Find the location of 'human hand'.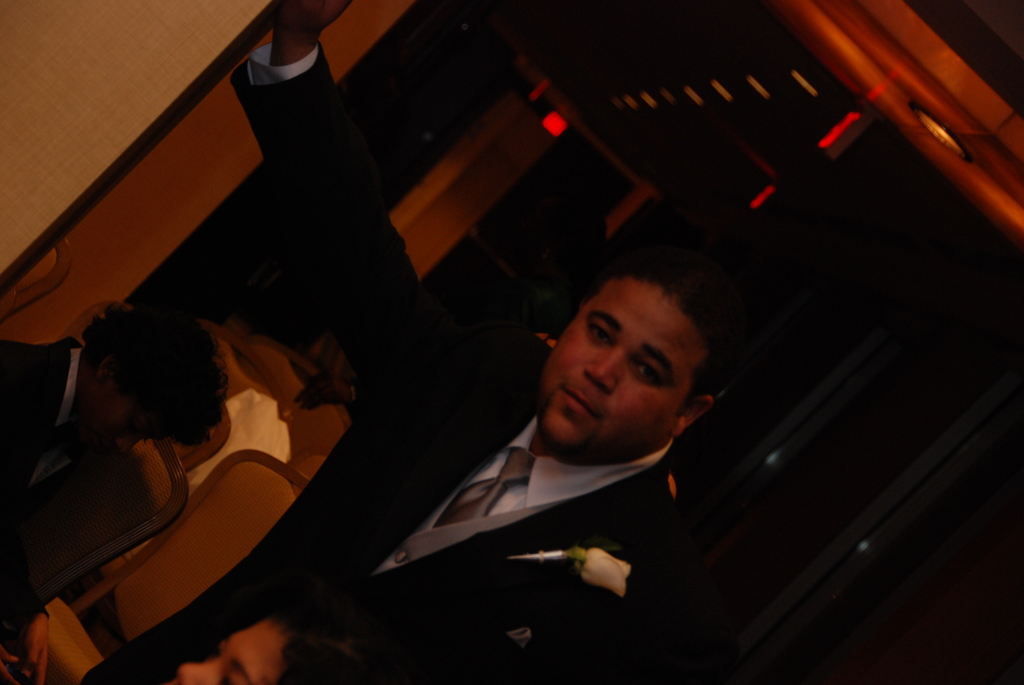
Location: left=0, top=640, right=22, bottom=684.
